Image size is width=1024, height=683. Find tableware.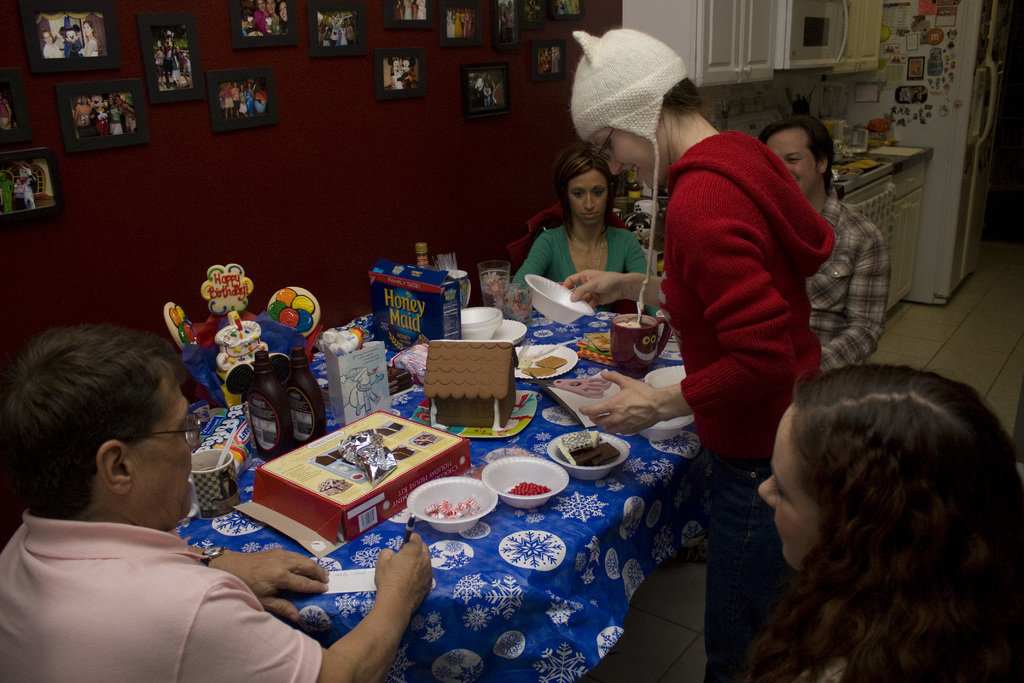
[519, 337, 577, 359].
